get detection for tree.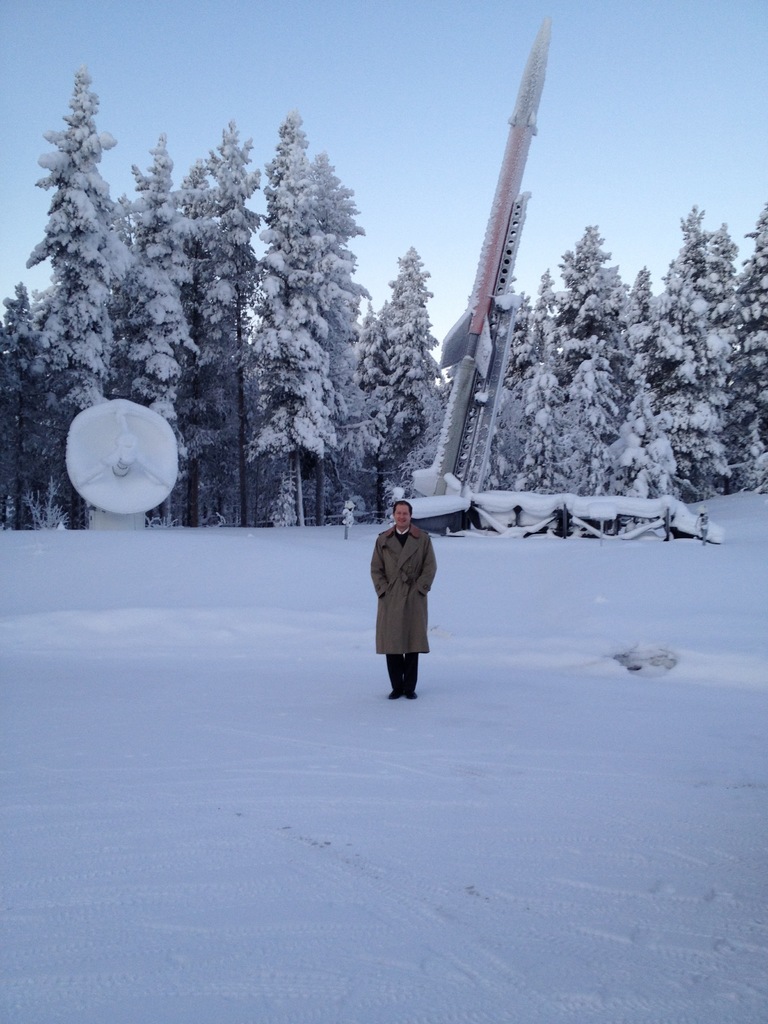
Detection: {"left": 338, "top": 292, "right": 403, "bottom": 513}.
